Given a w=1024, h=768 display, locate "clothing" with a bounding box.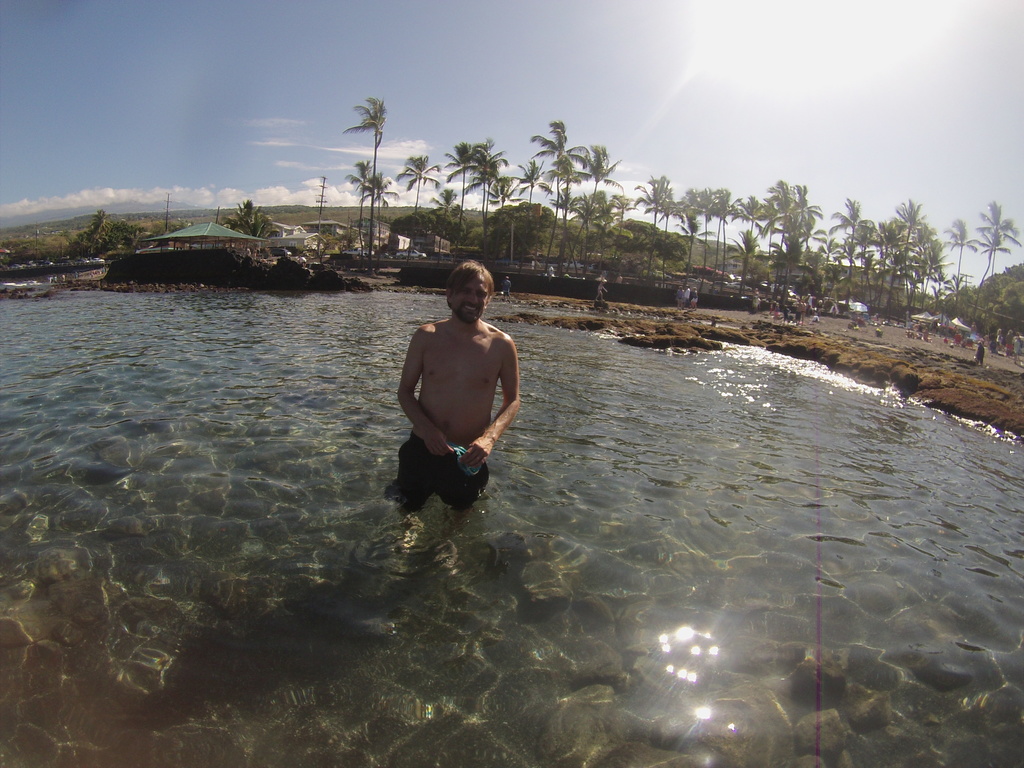
Located: l=694, t=292, r=700, b=306.
